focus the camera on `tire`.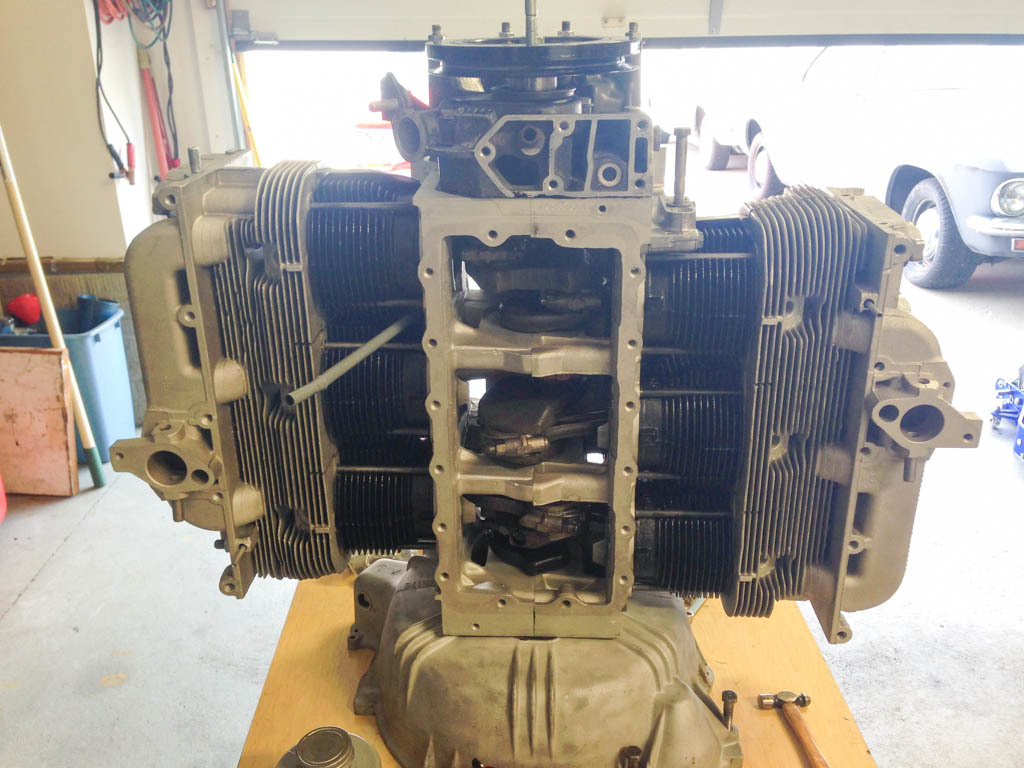
Focus region: x1=742 y1=133 x2=783 y2=210.
